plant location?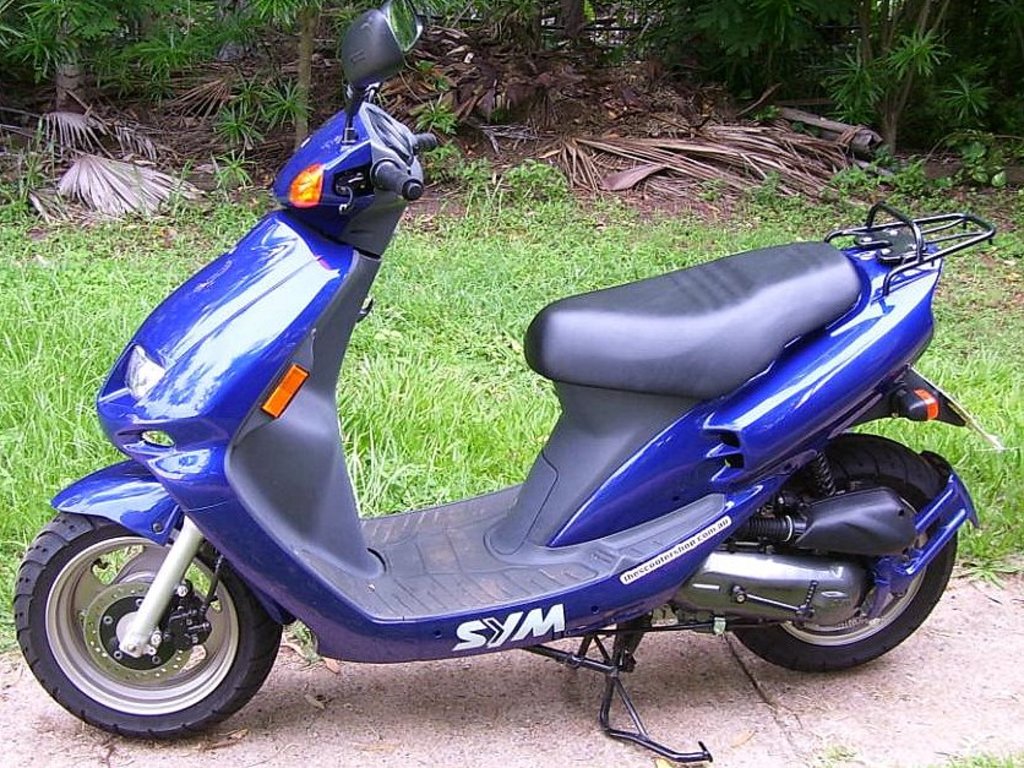
x1=608, y1=0, x2=868, y2=104
